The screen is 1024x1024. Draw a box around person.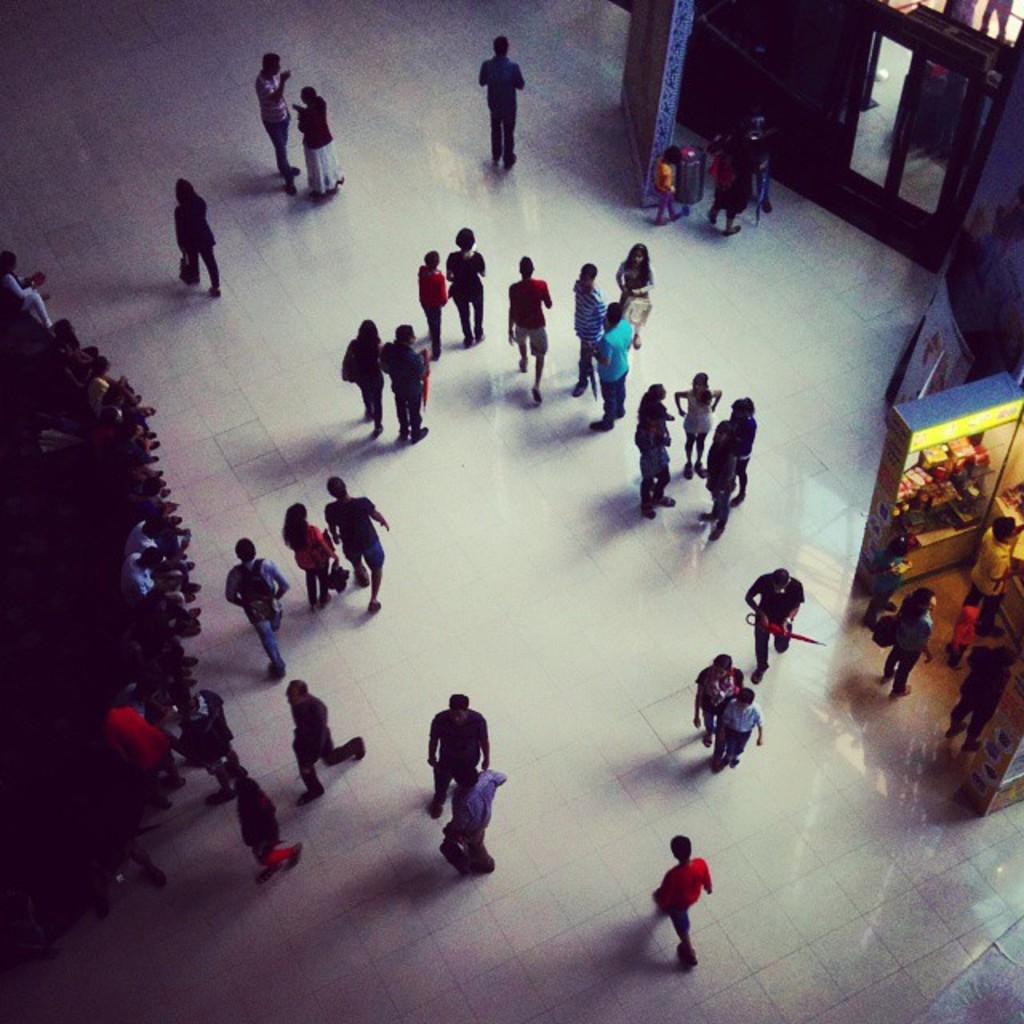
crop(677, 373, 720, 478).
